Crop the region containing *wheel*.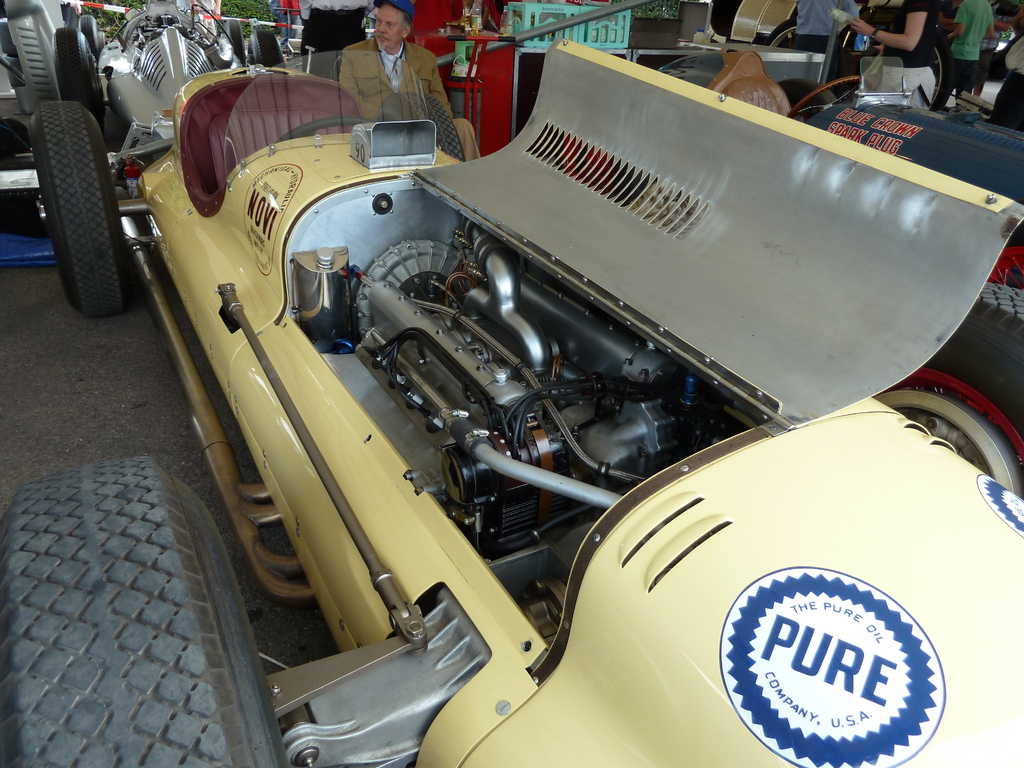
Crop region: crop(0, 459, 297, 767).
